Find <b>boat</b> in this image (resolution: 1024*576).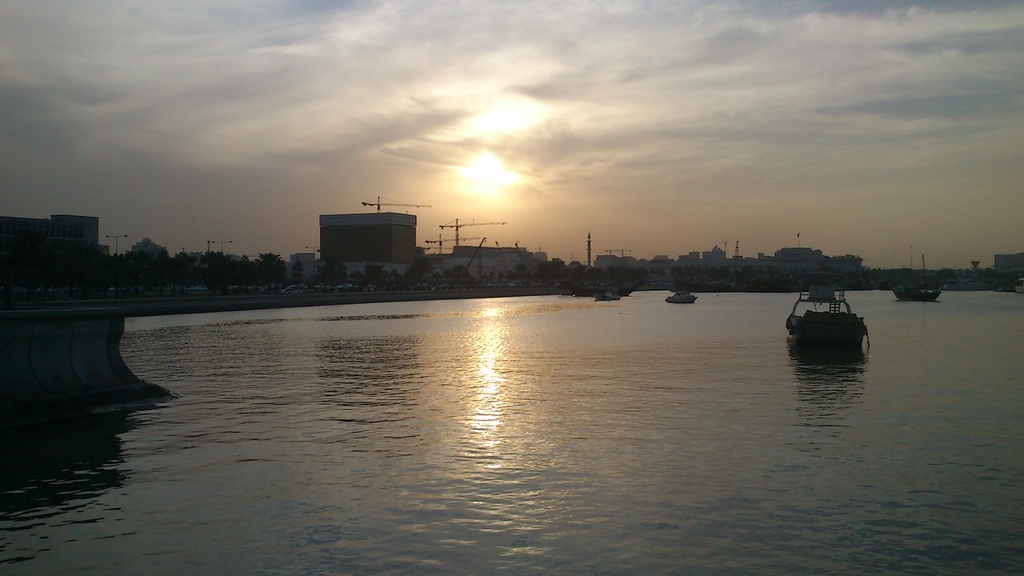
[x1=789, y1=282, x2=882, y2=344].
